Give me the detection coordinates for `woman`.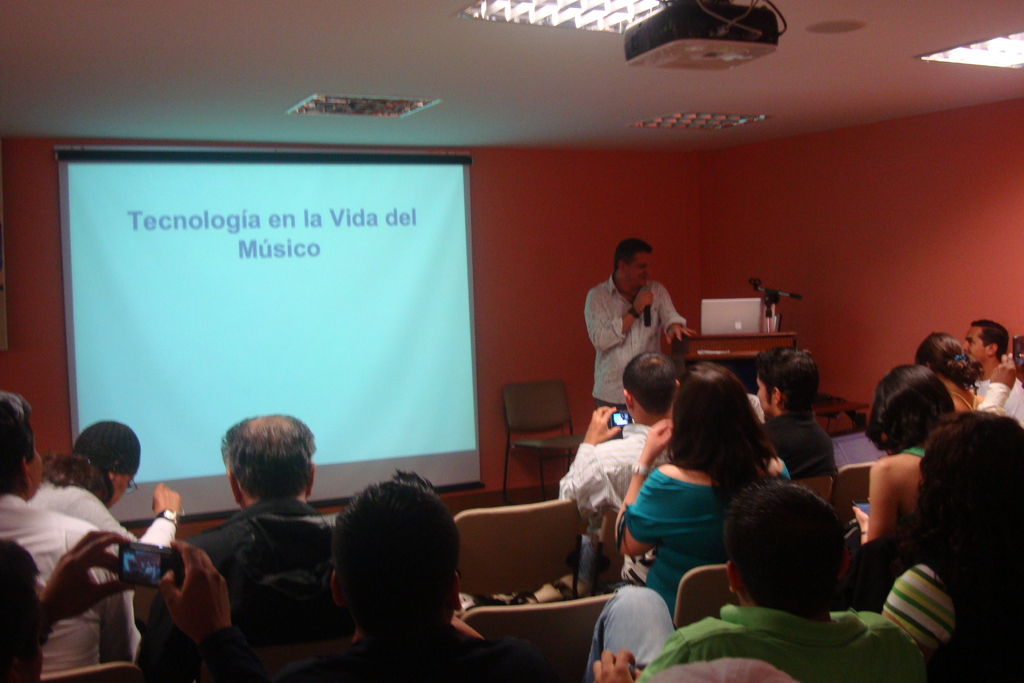
[left=916, top=331, right=986, bottom=413].
